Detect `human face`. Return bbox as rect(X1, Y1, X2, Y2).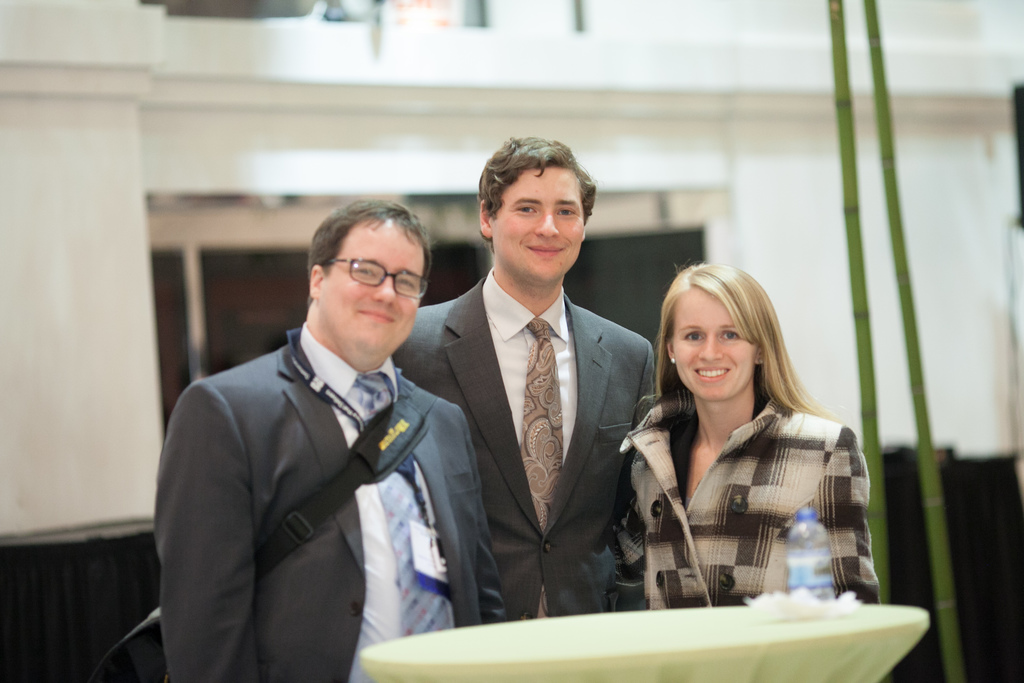
rect(323, 221, 426, 355).
